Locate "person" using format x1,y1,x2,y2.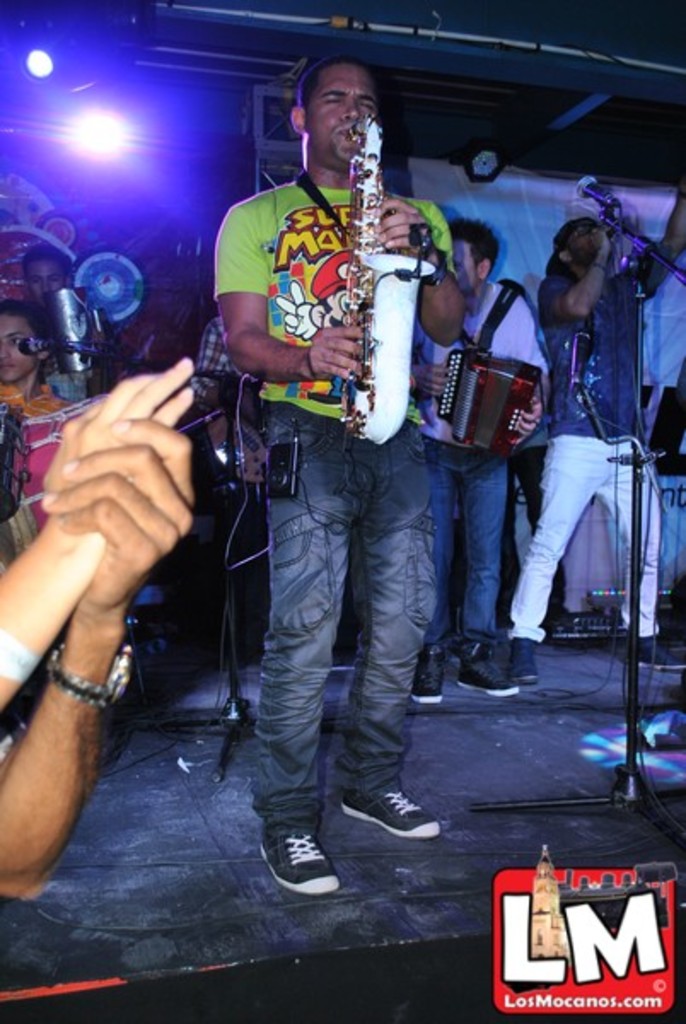
379,220,531,730.
